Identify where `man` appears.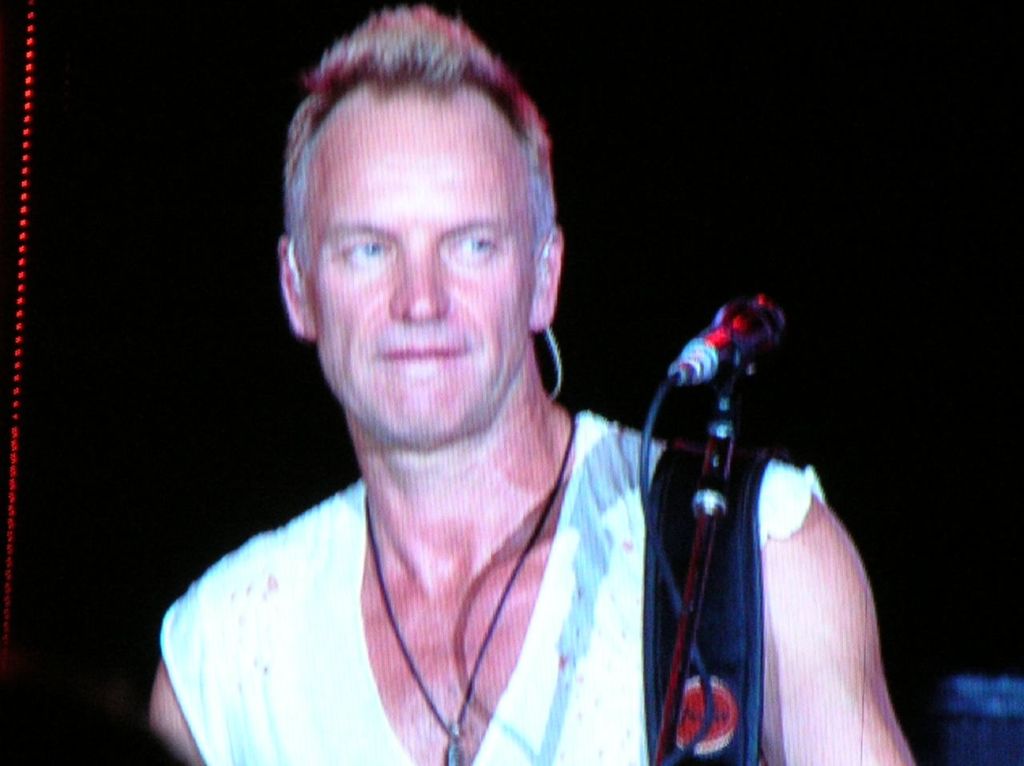
Appears at <box>133,31,831,761</box>.
